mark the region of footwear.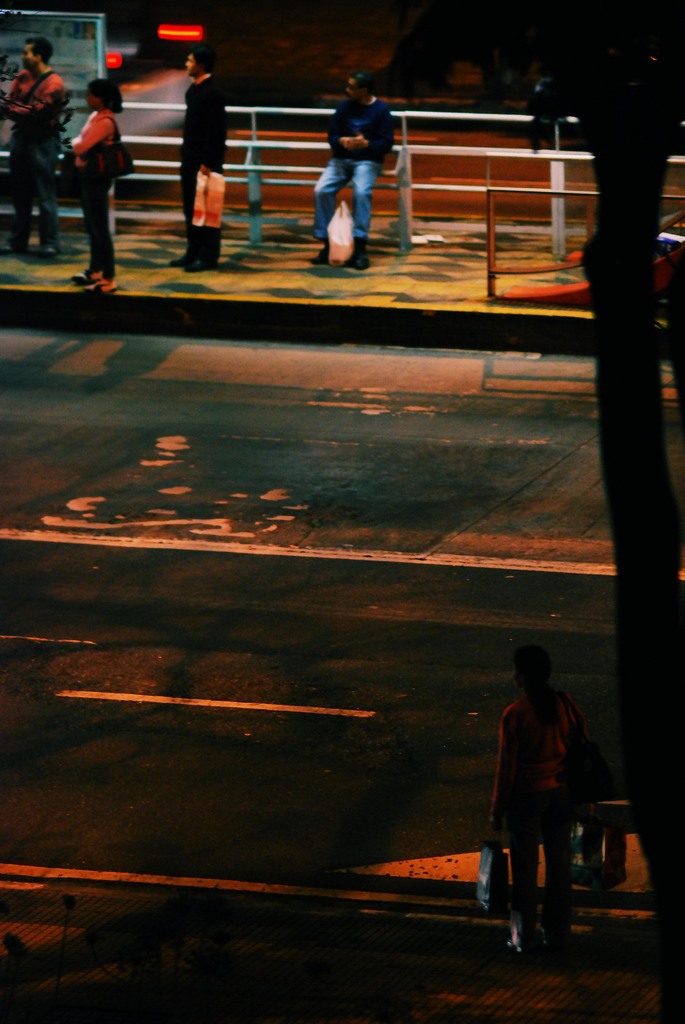
Region: (x1=347, y1=238, x2=373, y2=271).
